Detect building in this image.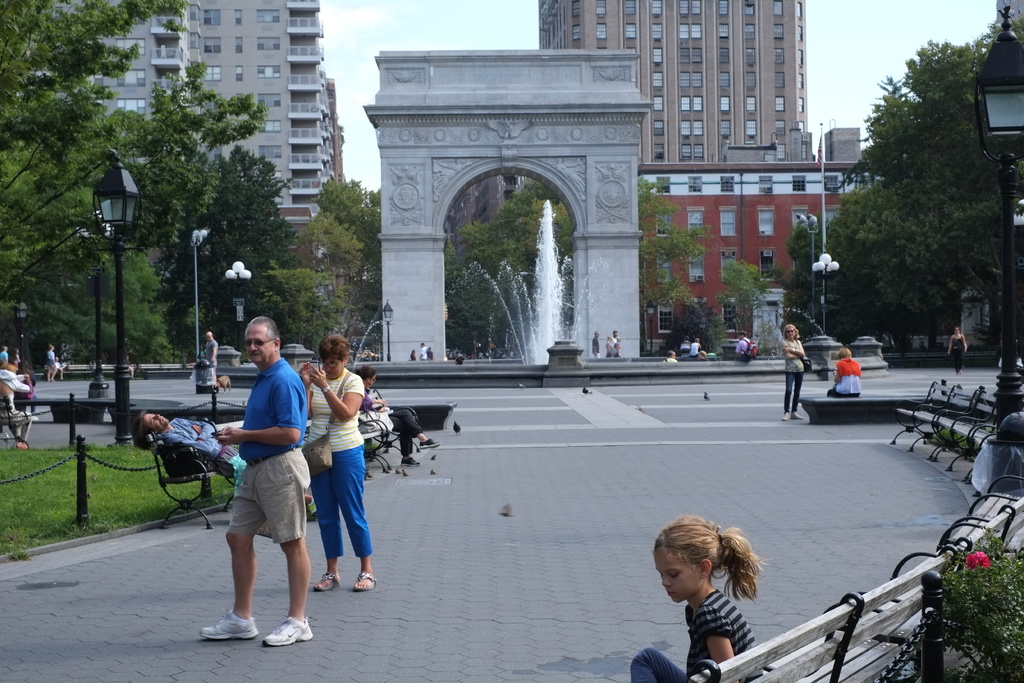
Detection: bbox=[62, 0, 343, 265].
